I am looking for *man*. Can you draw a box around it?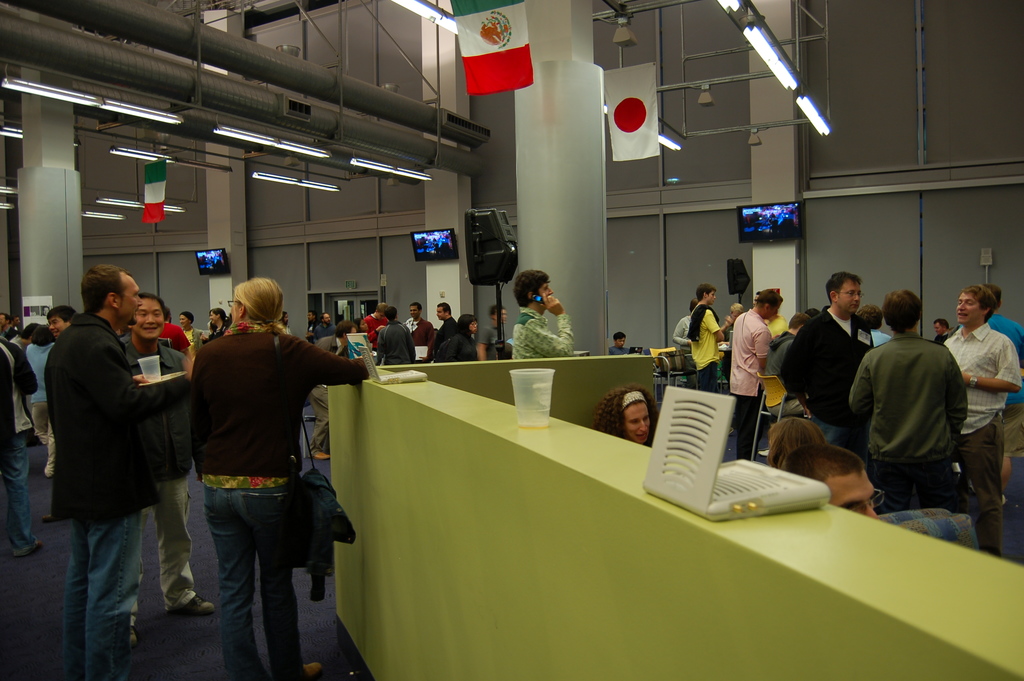
Sure, the bounding box is pyautogui.locateOnScreen(989, 288, 1023, 494).
